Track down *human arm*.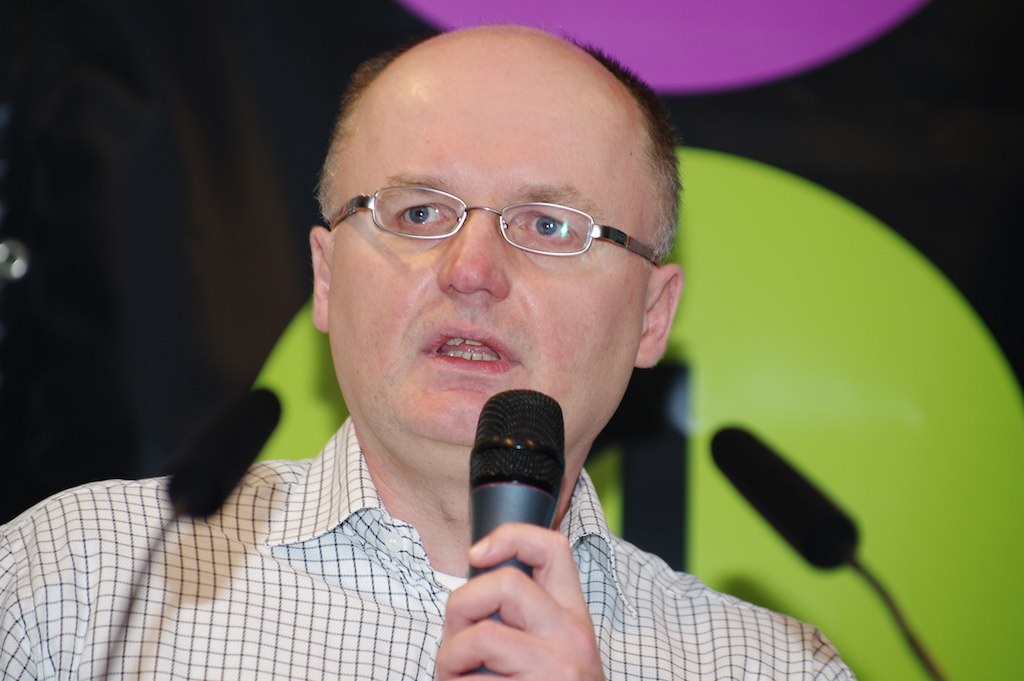
Tracked to (426,524,856,680).
